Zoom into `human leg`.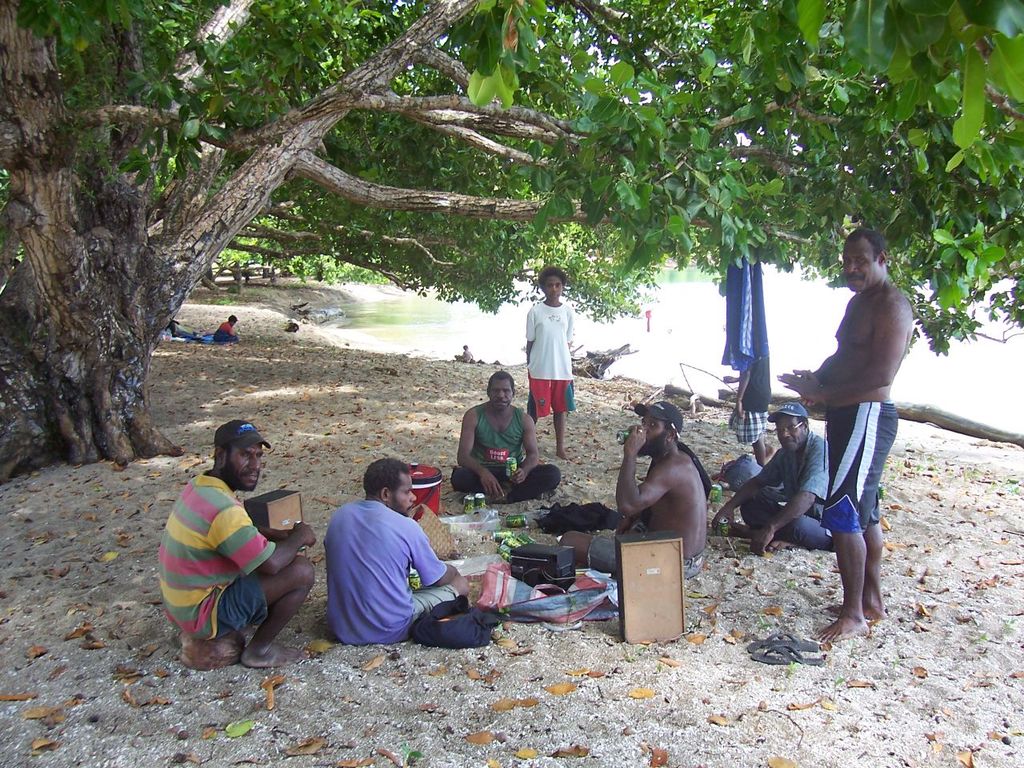
Zoom target: region(507, 454, 559, 498).
